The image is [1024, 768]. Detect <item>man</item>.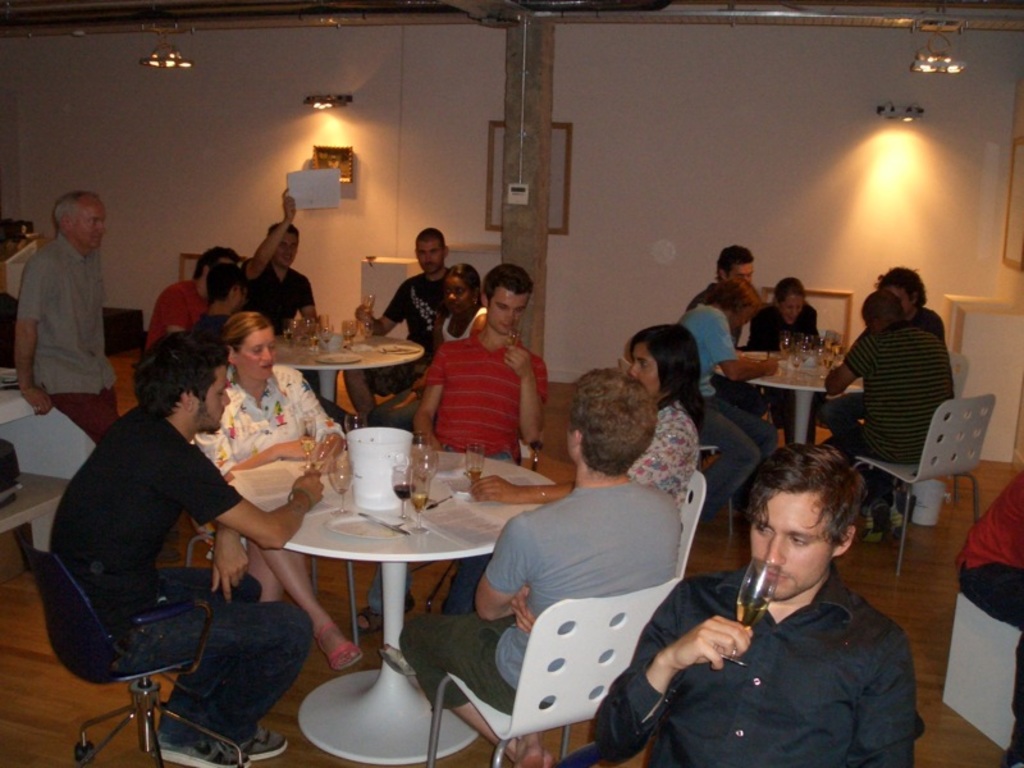
Detection: <box>687,244,762,348</box>.
